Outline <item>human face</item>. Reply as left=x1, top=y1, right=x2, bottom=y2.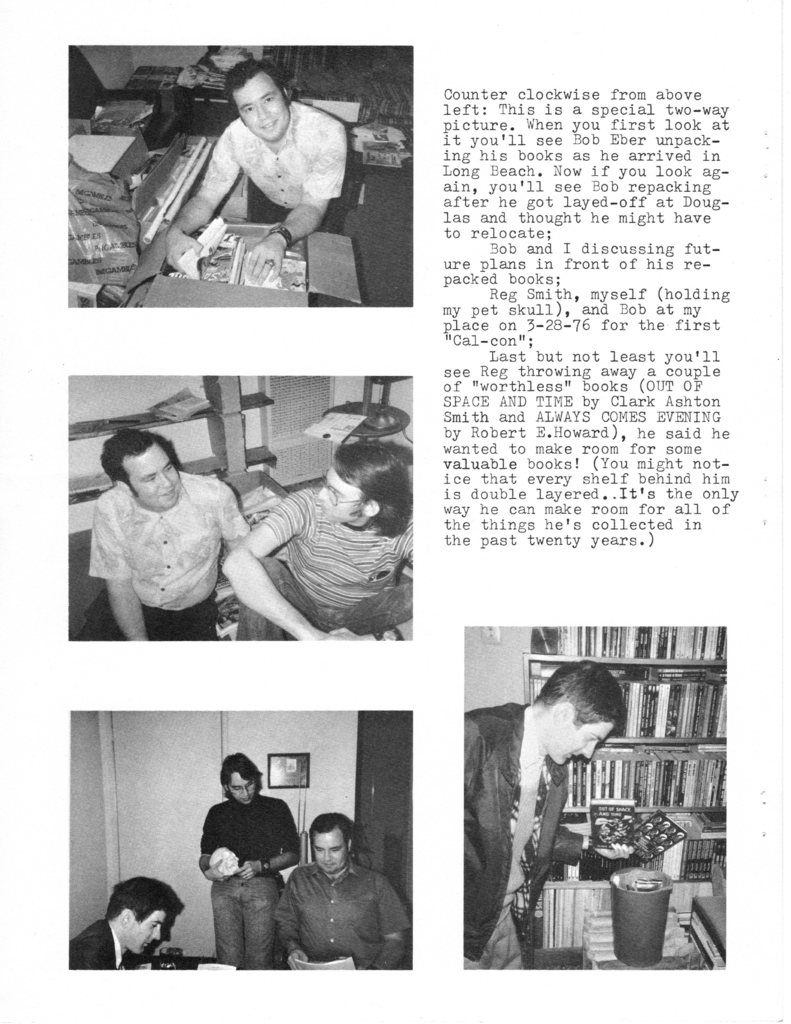
left=547, top=725, right=613, bottom=764.
